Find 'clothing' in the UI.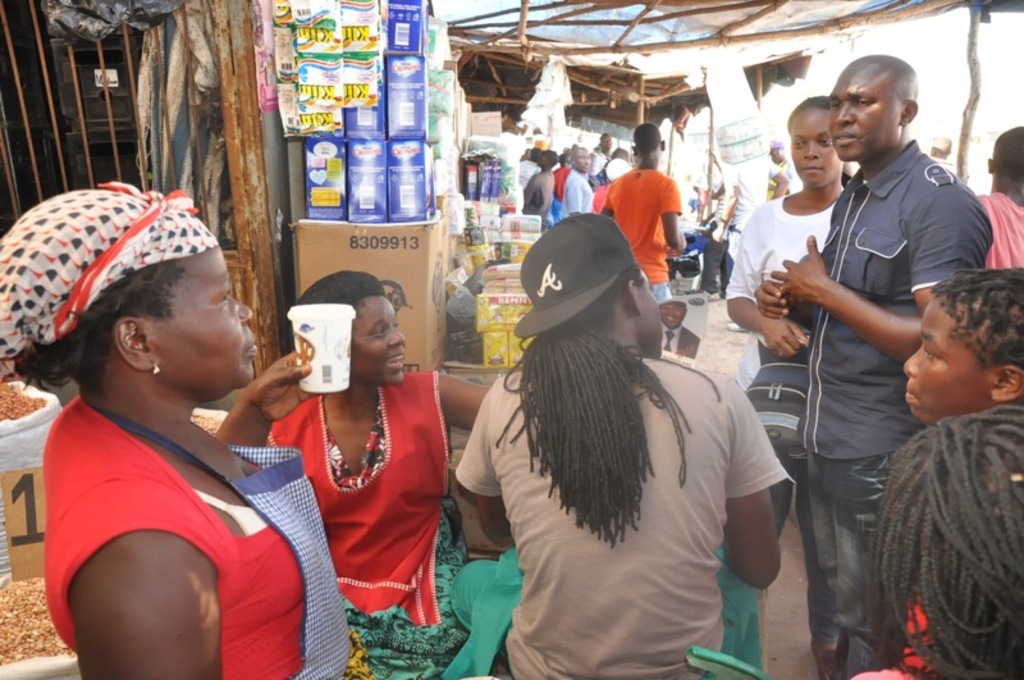
UI element at BBox(588, 147, 603, 165).
